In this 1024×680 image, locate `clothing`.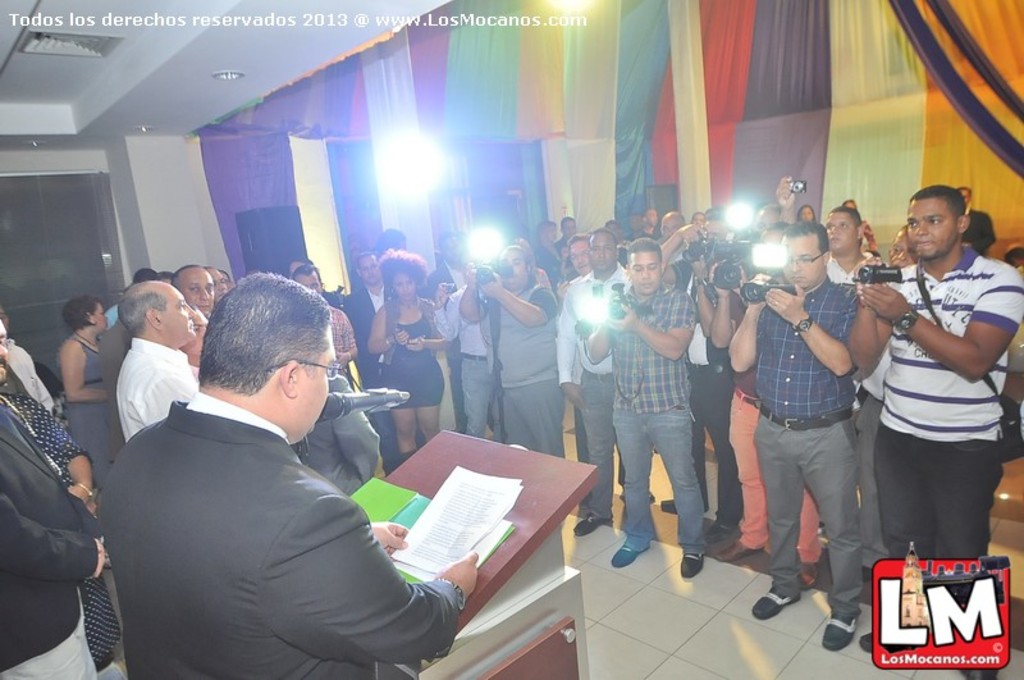
Bounding box: {"left": 957, "top": 204, "right": 1000, "bottom": 261}.
